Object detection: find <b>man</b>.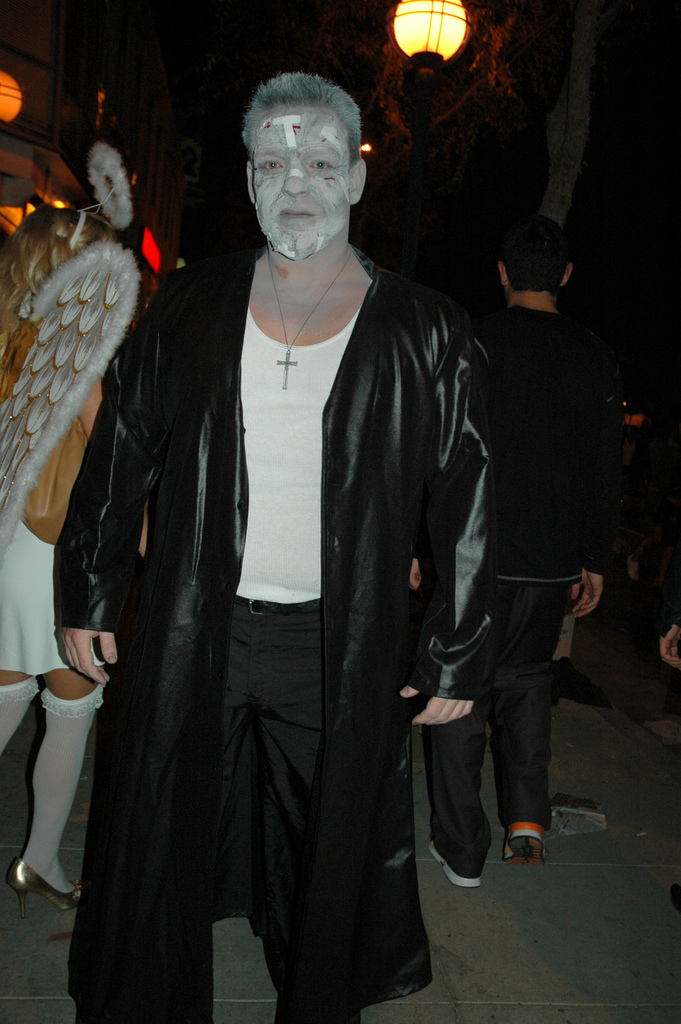
(43, 59, 511, 1023).
